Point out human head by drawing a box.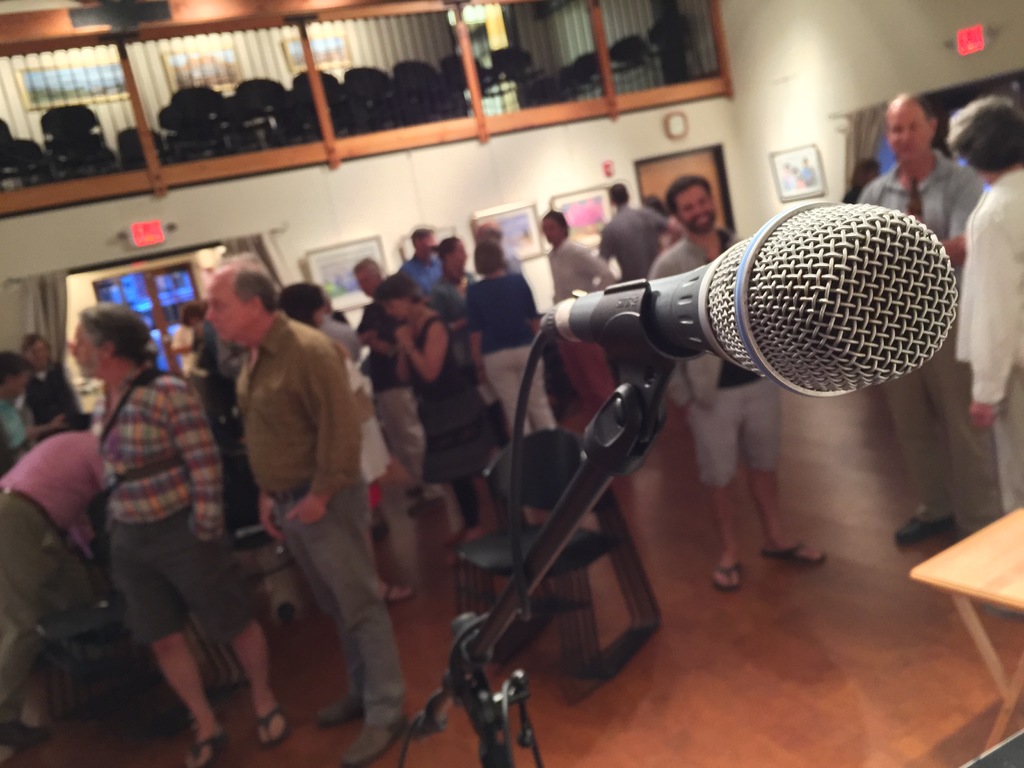
17 331 50 367.
